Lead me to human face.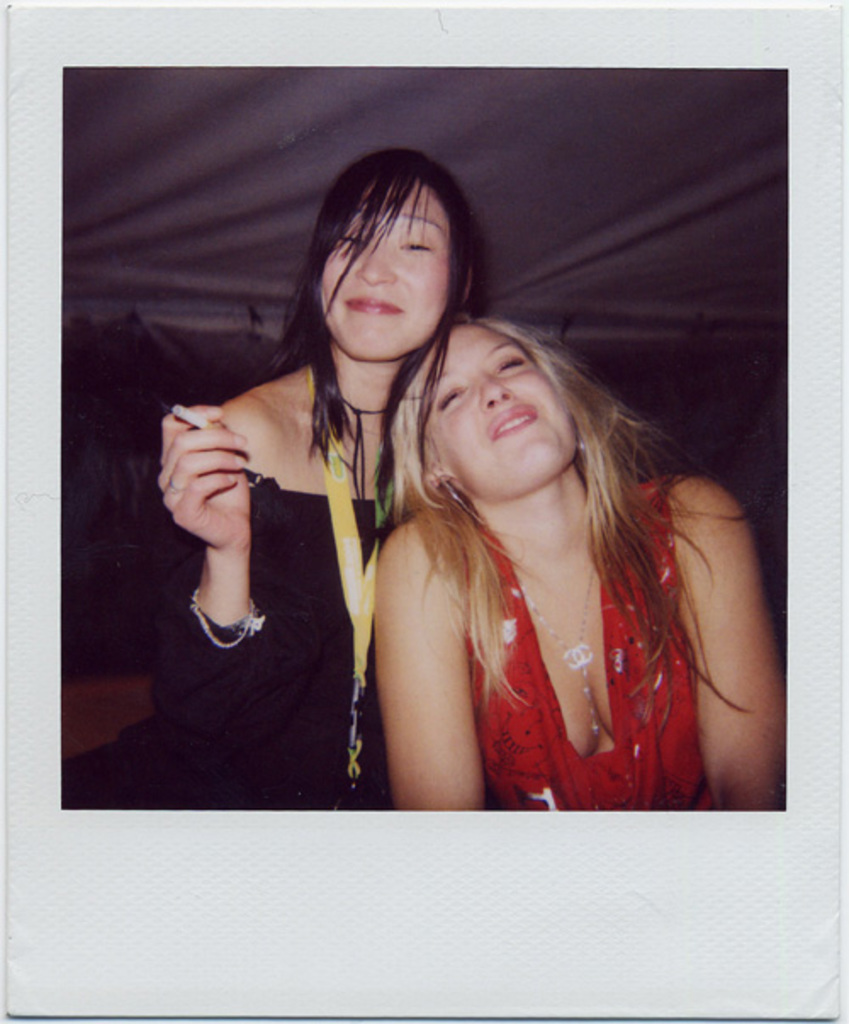
Lead to [x1=419, y1=312, x2=574, y2=504].
